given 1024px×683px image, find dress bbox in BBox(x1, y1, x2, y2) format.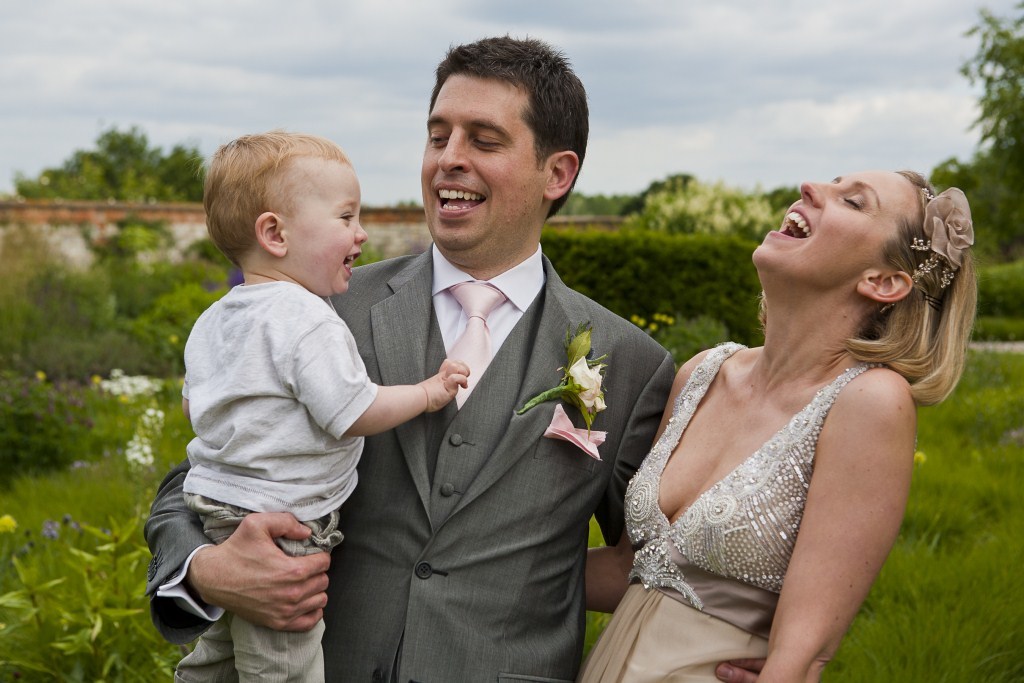
BBox(595, 261, 928, 671).
